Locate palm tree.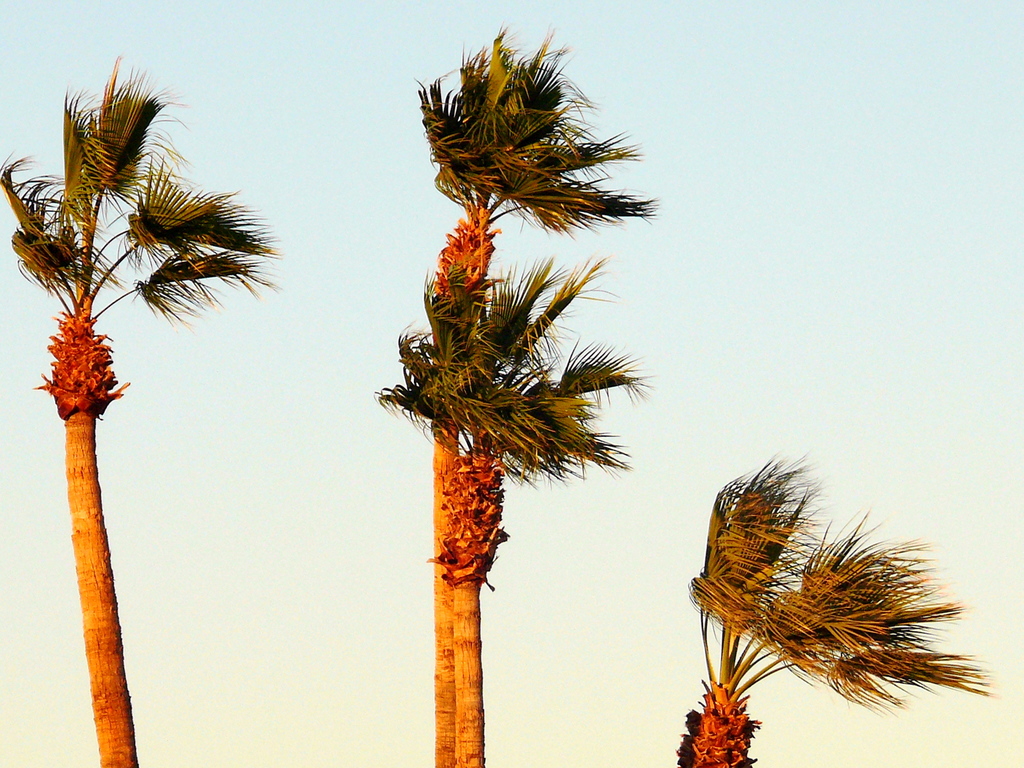
Bounding box: <box>371,52,652,765</box>.
